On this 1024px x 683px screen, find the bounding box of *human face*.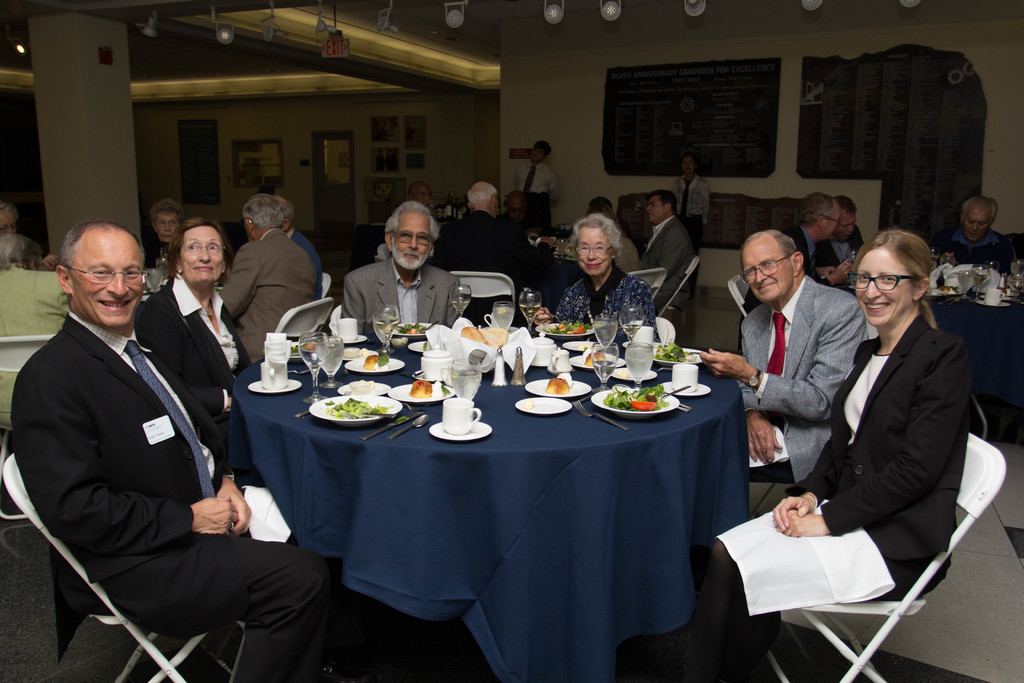
Bounding box: detection(856, 252, 912, 323).
